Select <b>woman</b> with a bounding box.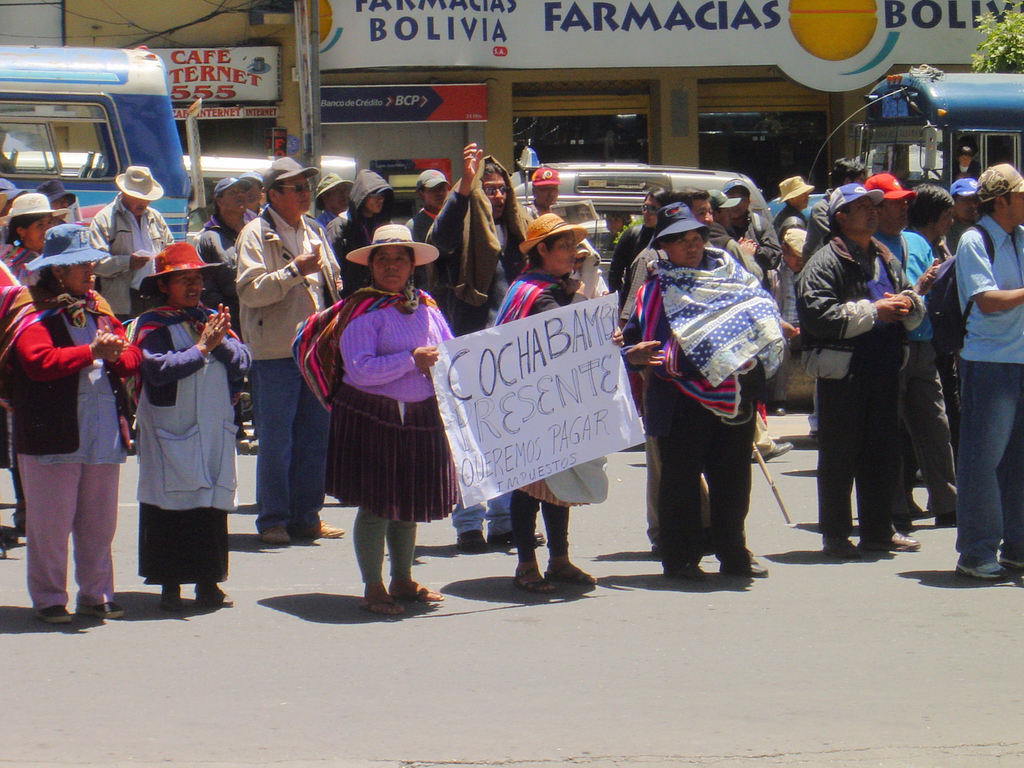
[291, 230, 461, 614].
